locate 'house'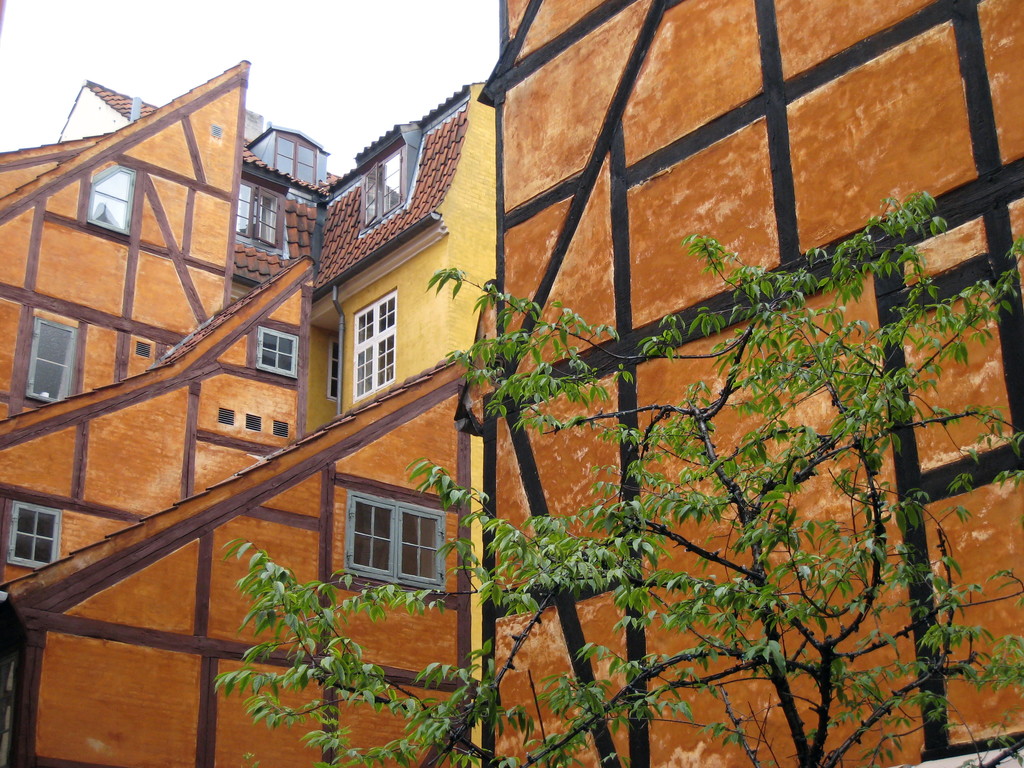
<bbox>465, 0, 1023, 767</bbox>
